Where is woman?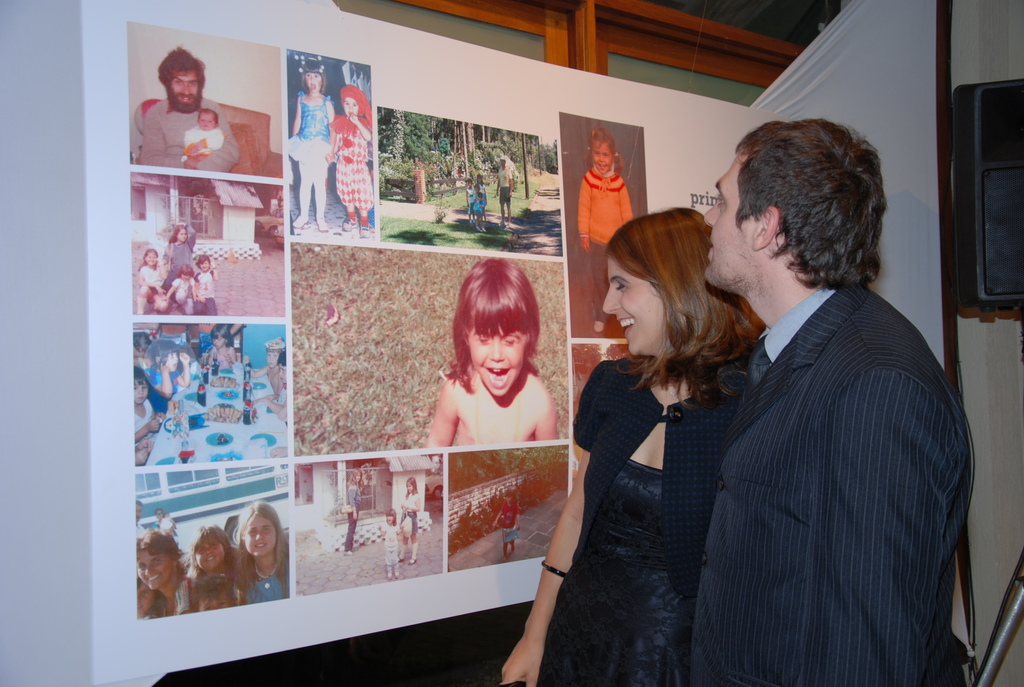
locate(558, 180, 744, 686).
